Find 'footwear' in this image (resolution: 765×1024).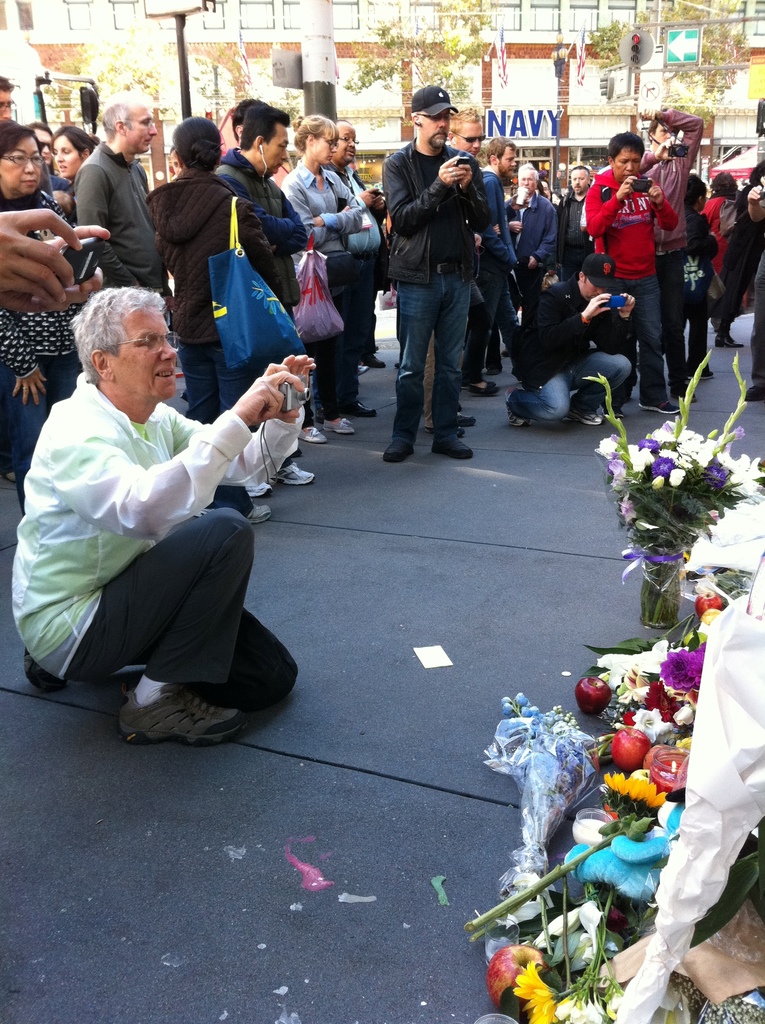
{"x1": 382, "y1": 373, "x2": 427, "y2": 457}.
